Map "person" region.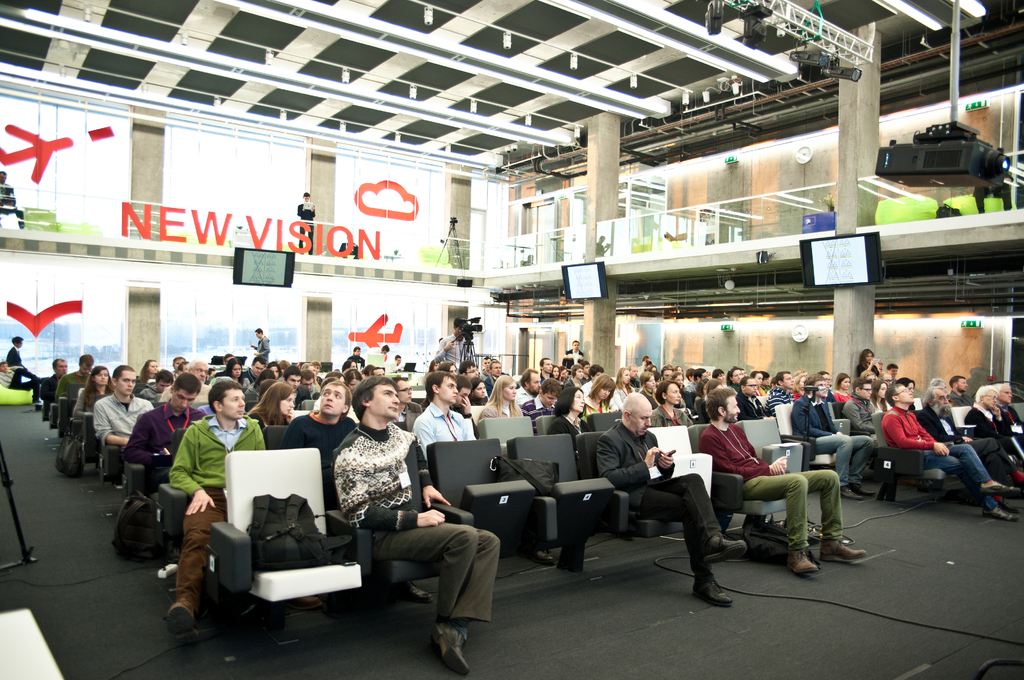
Mapped to 548 382 588 435.
